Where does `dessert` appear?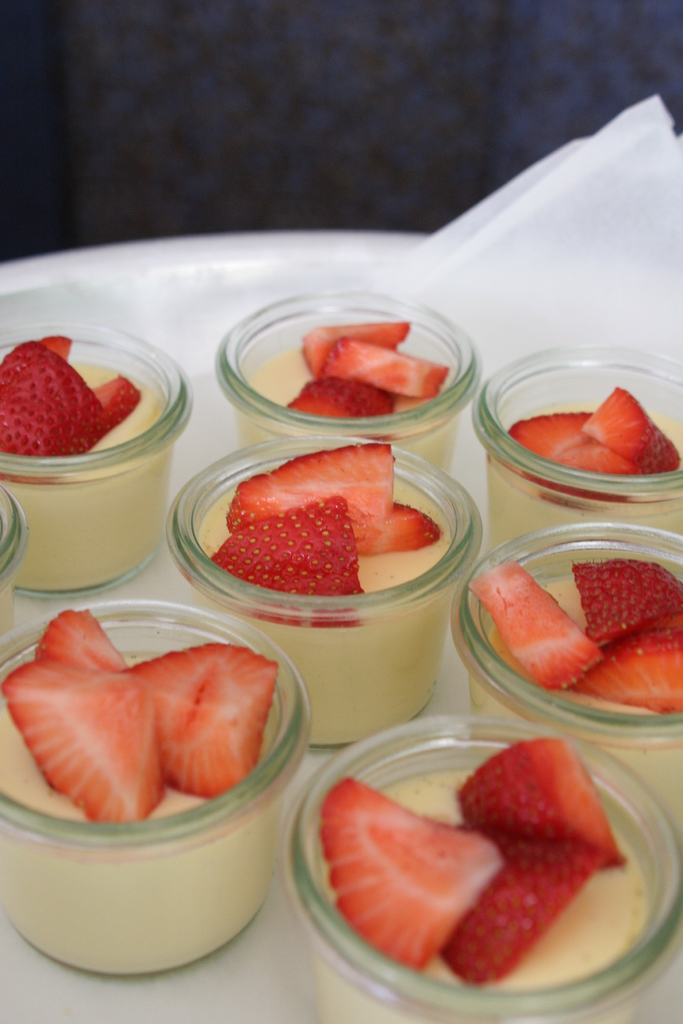
Appears at <bbox>0, 609, 295, 970</bbox>.
